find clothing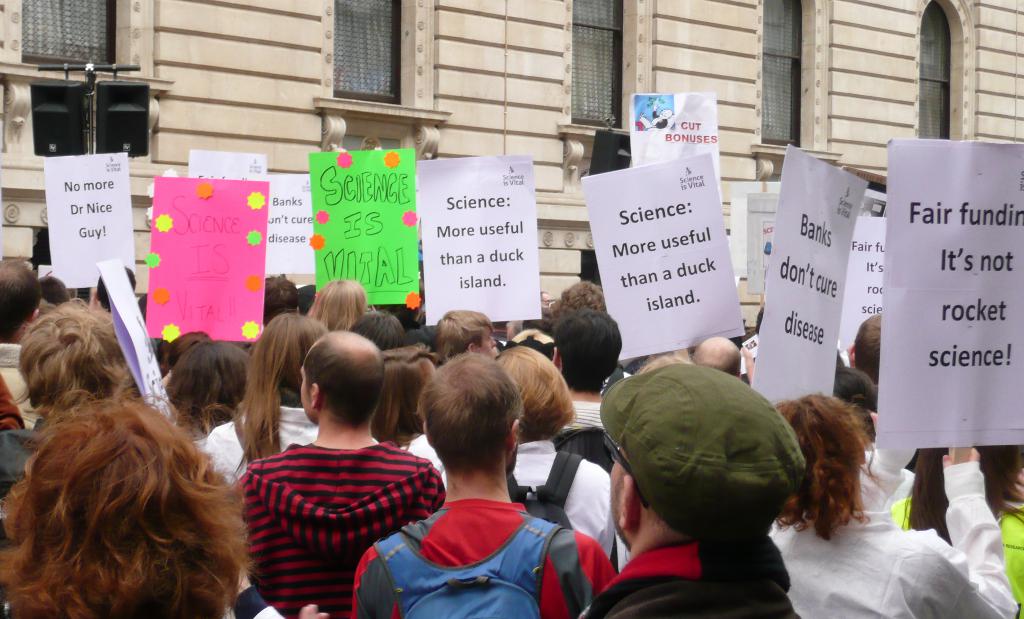
(236,426,454,614)
